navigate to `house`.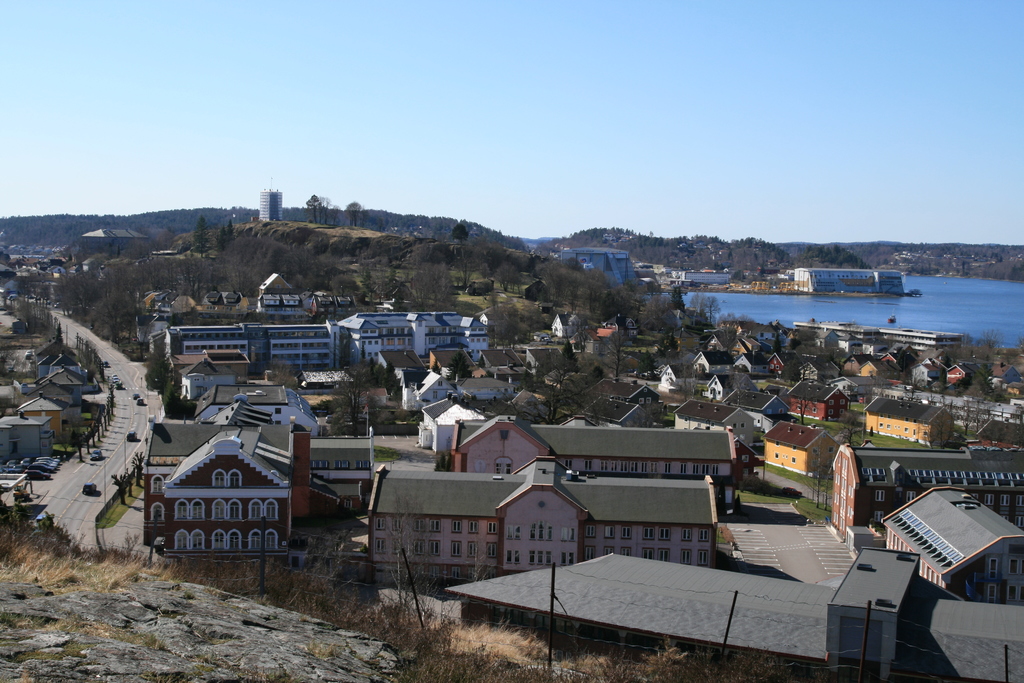
Navigation target: select_region(17, 390, 83, 418).
